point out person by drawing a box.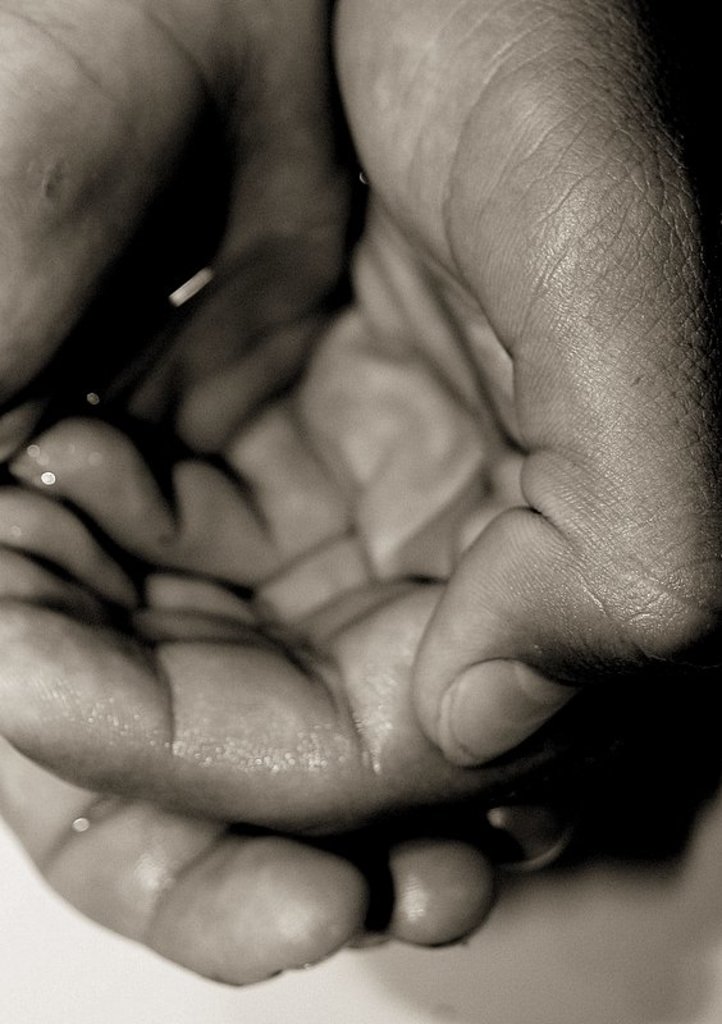
crop(0, 0, 721, 988).
